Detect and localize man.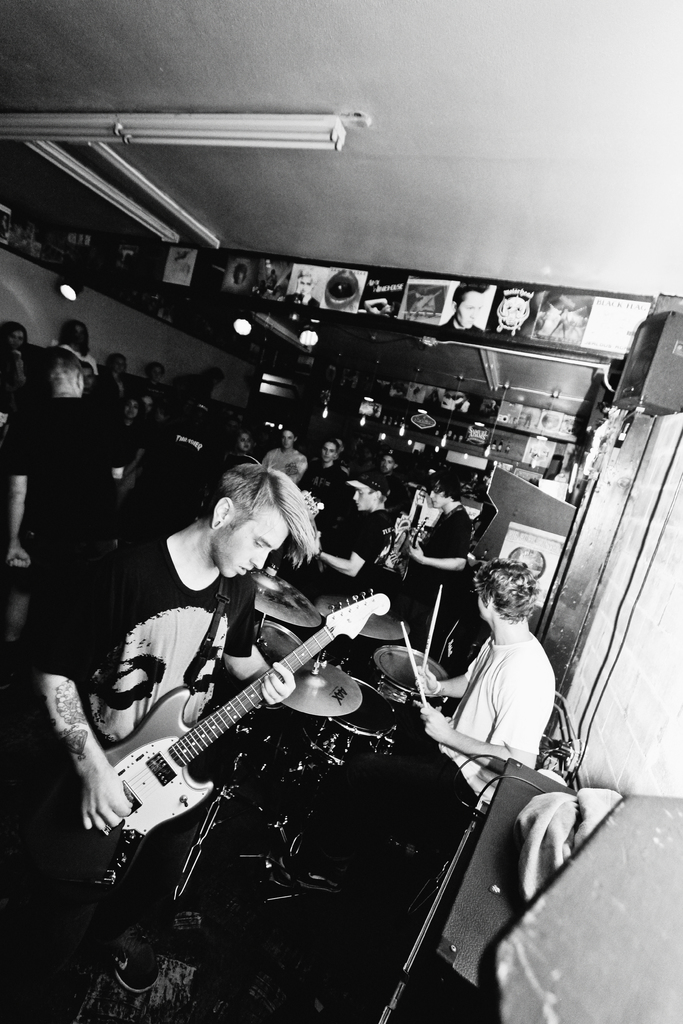
Localized at 40 326 93 419.
